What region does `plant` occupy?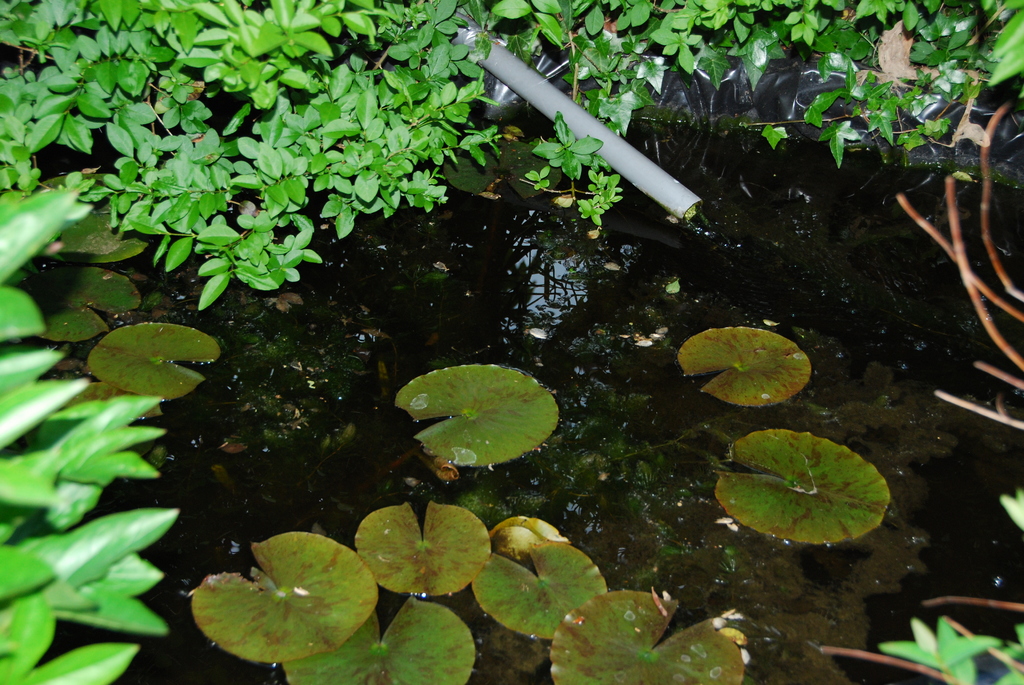
29, 170, 219, 459.
